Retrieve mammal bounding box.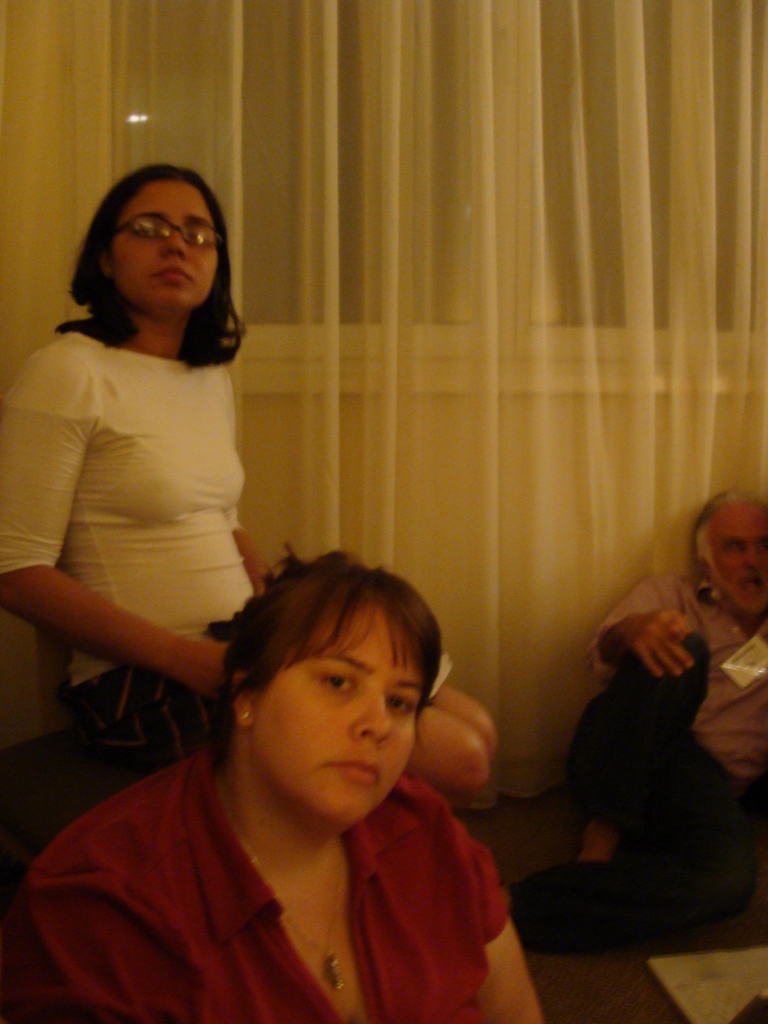
Bounding box: (x1=0, y1=163, x2=499, y2=819).
